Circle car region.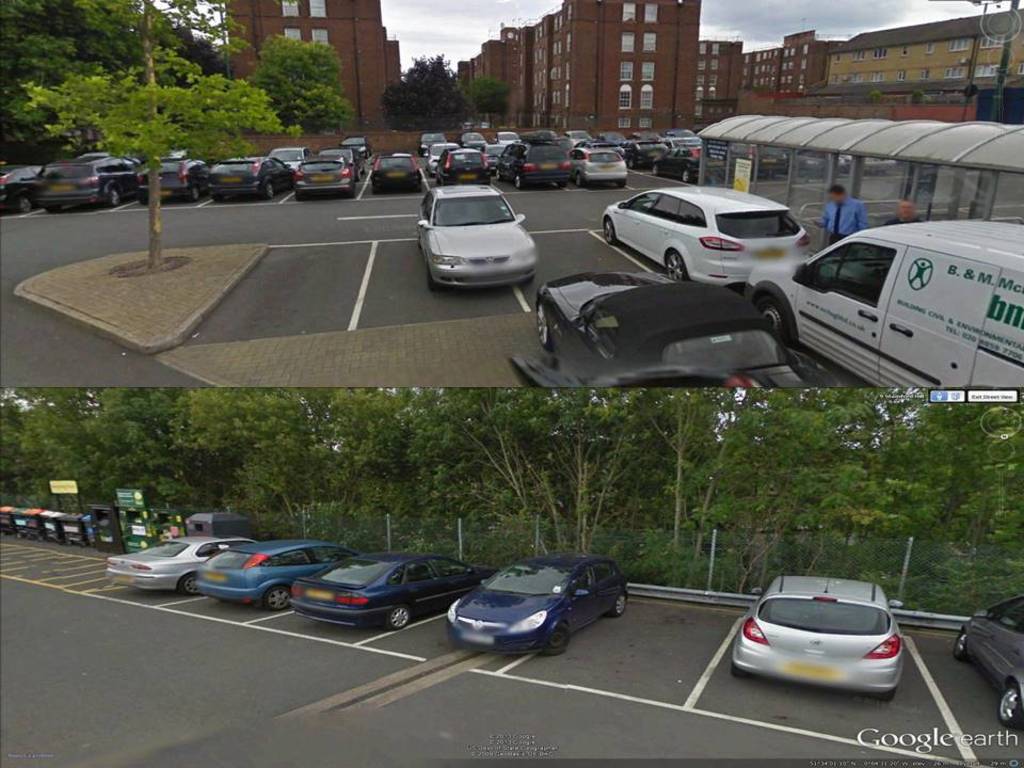
Region: (x1=731, y1=570, x2=906, y2=699).
